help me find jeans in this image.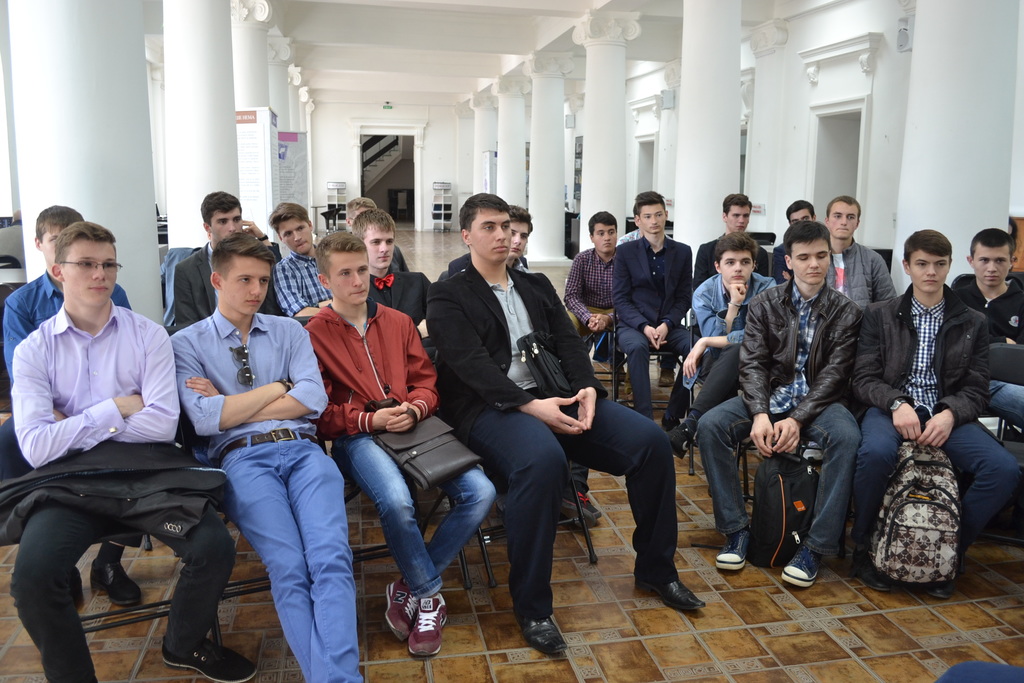
Found it: x1=982 y1=374 x2=1020 y2=431.
